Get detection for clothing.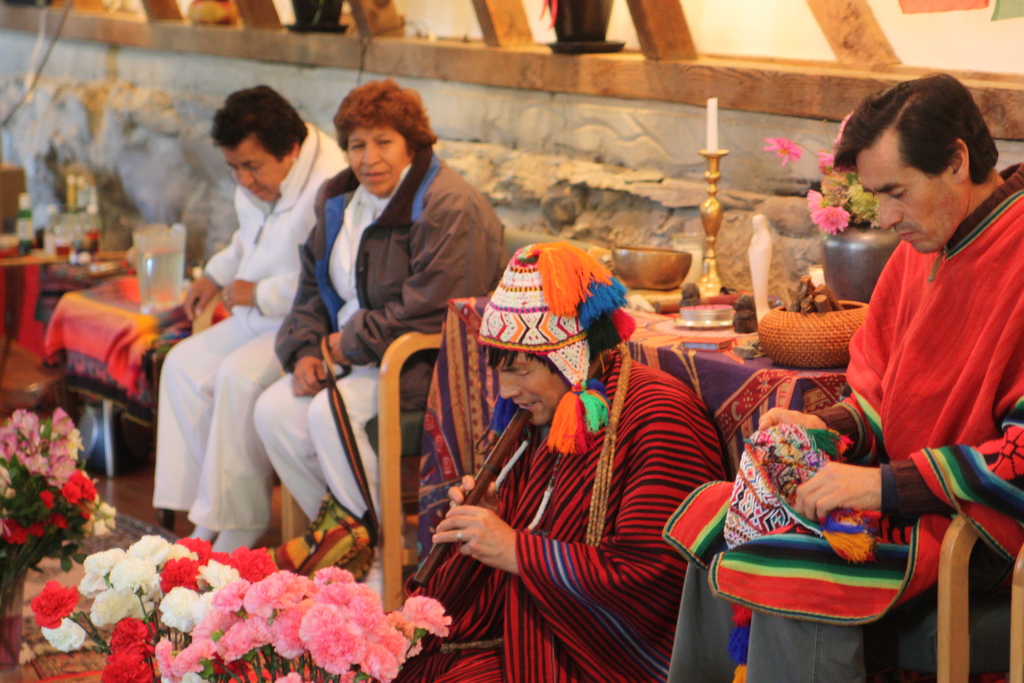
Detection: [x1=150, y1=120, x2=349, y2=552].
